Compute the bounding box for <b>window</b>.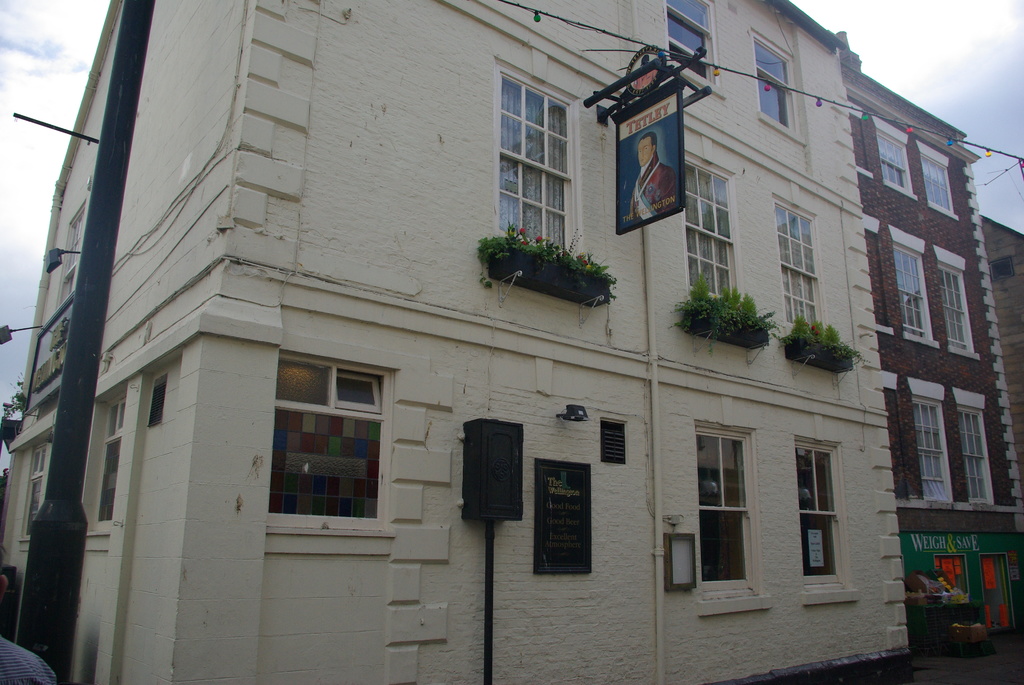
(681,148,740,300).
